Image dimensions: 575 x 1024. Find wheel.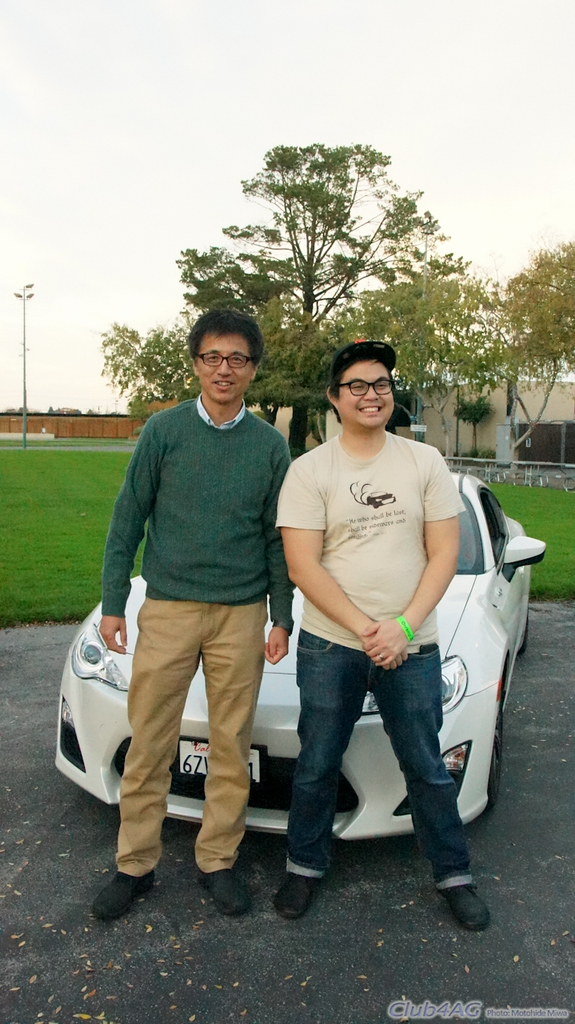
box(486, 704, 501, 808).
